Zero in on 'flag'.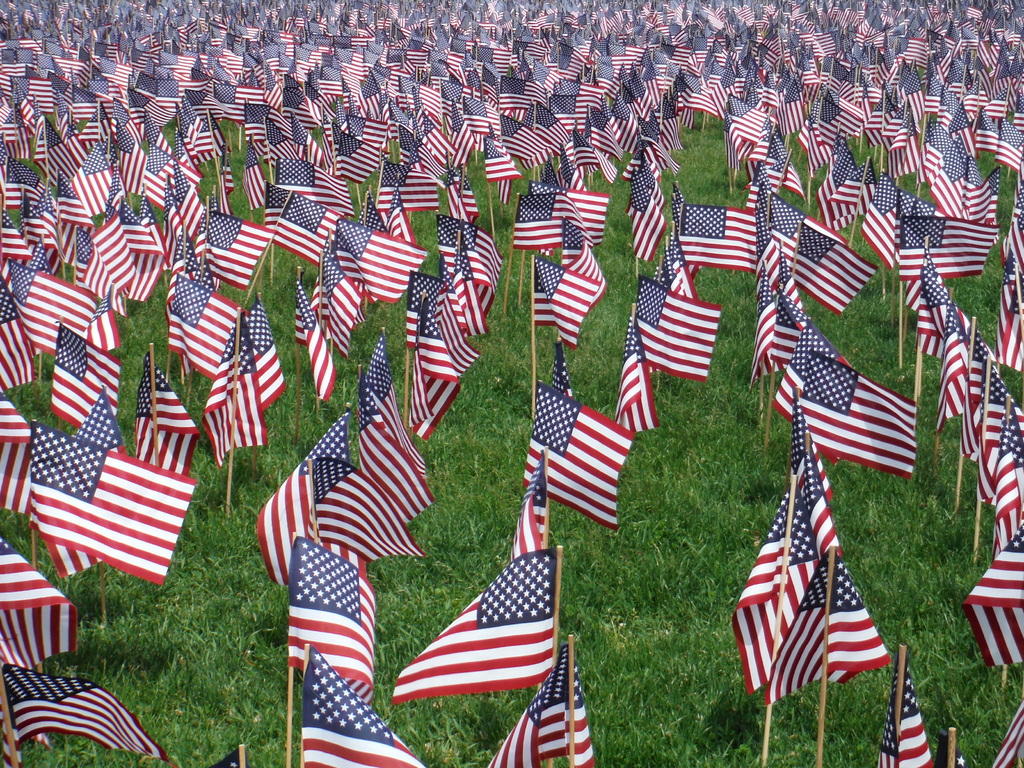
Zeroed in: <box>282,534,378,703</box>.
